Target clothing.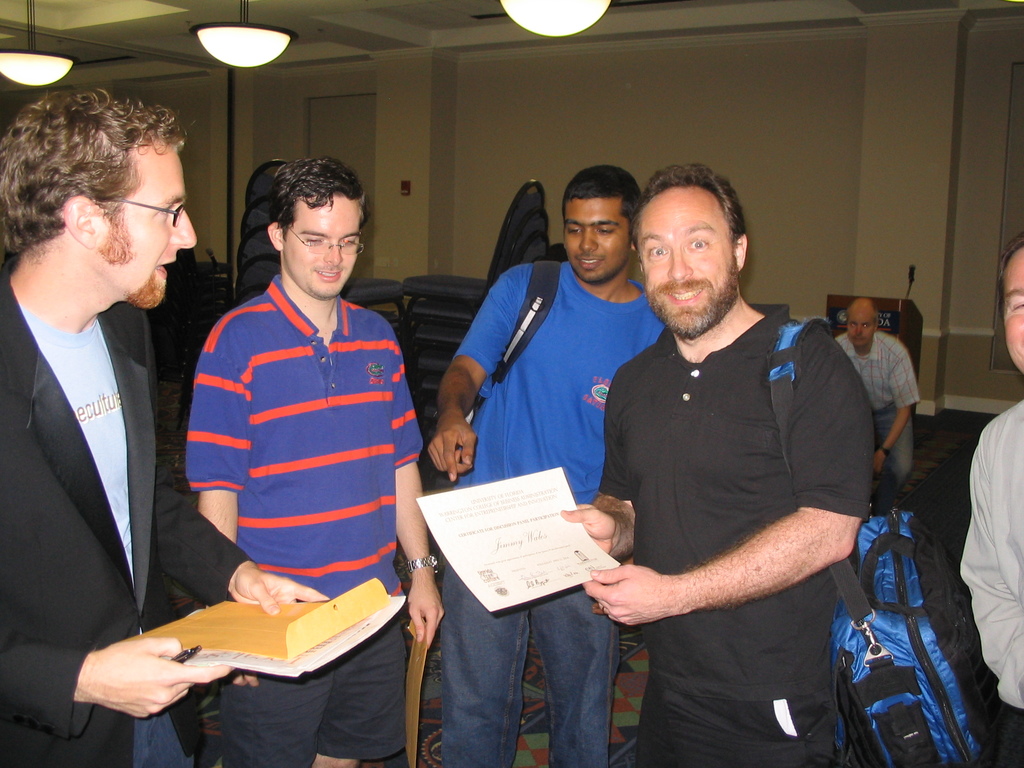
Target region: l=182, t=283, r=425, b=762.
